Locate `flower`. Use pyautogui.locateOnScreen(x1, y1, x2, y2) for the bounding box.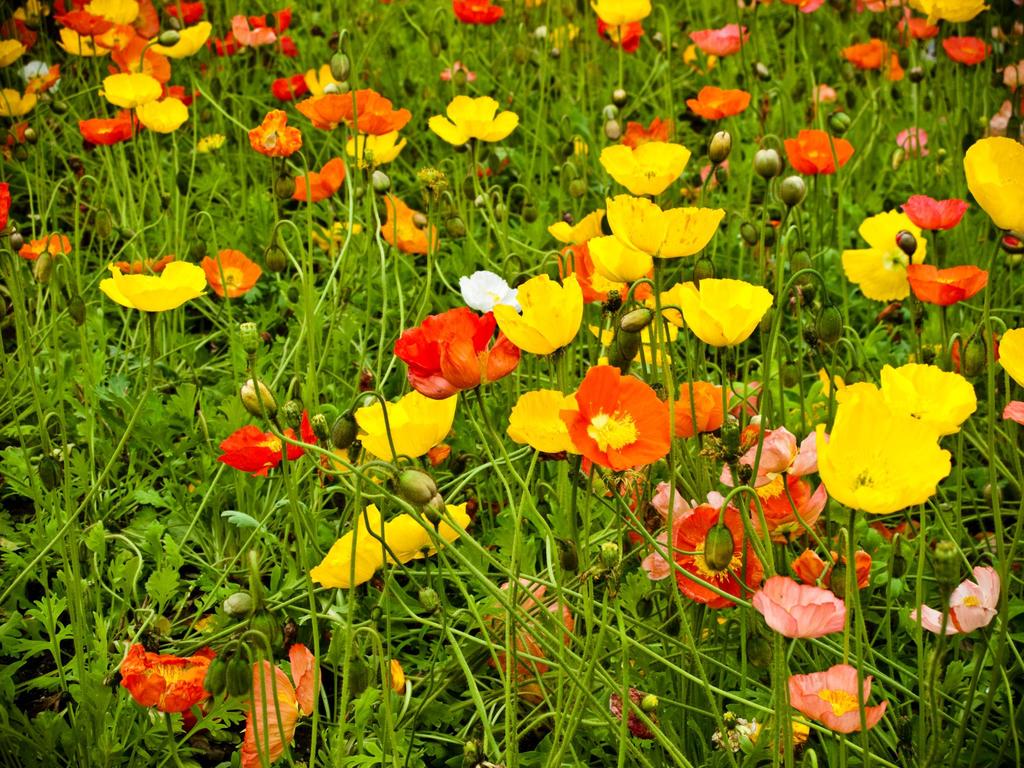
pyautogui.locateOnScreen(239, 378, 281, 417).
